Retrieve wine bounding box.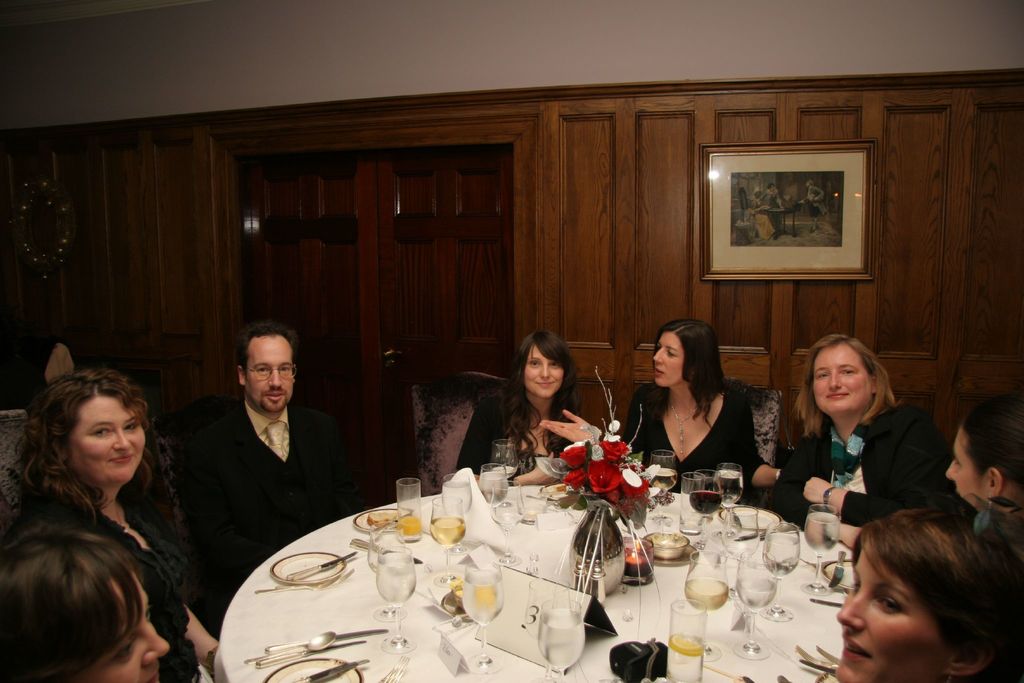
Bounding box: <region>691, 491, 724, 514</region>.
